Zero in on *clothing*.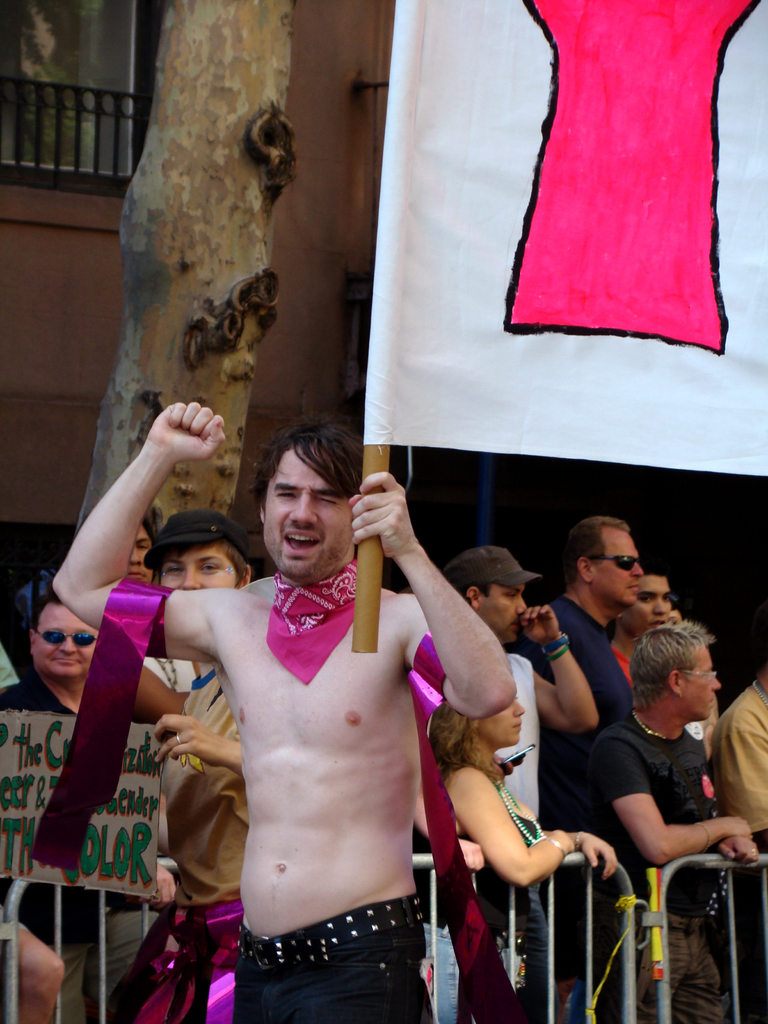
Zeroed in: 612, 643, 630, 688.
